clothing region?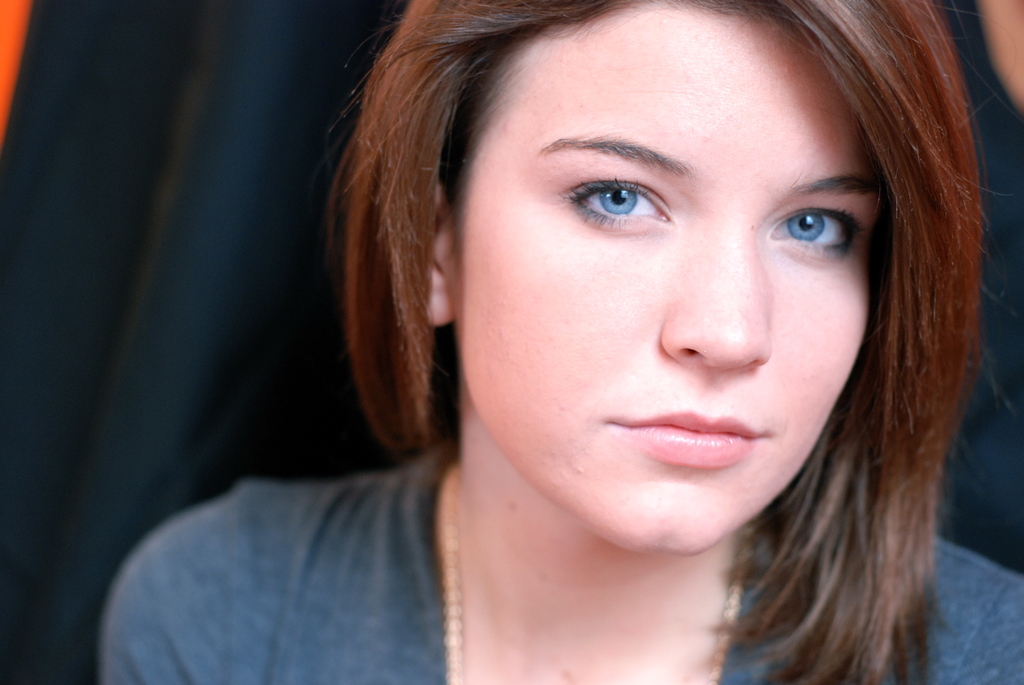
[x1=96, y1=423, x2=1014, y2=684]
